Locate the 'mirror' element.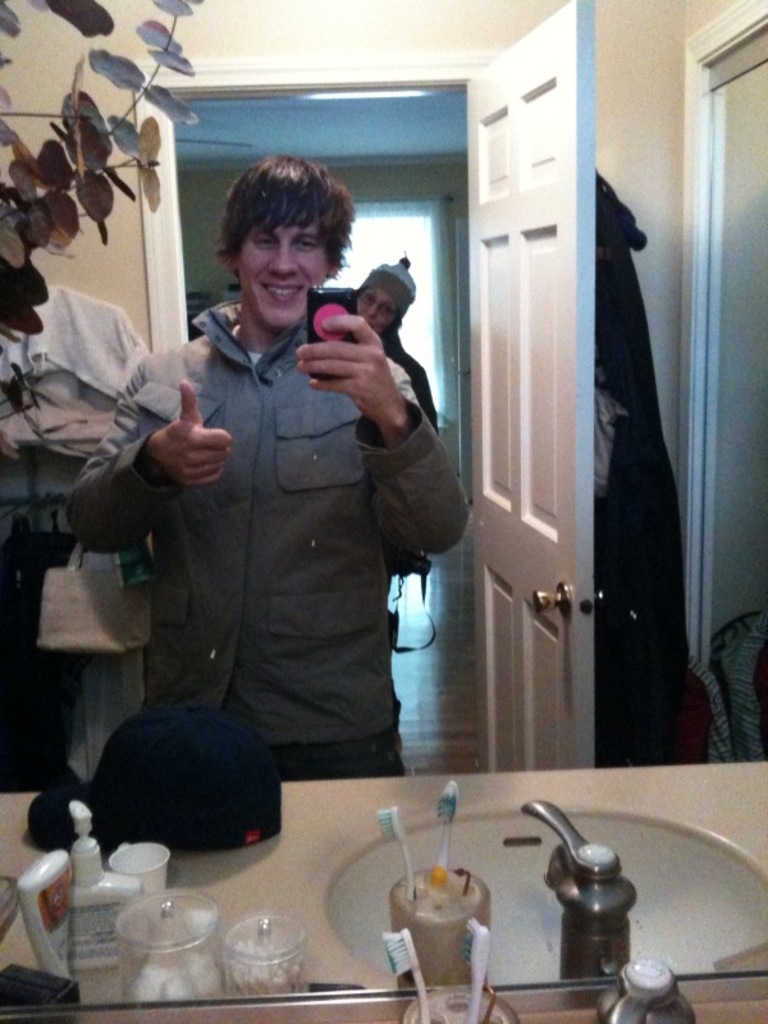
Element bbox: 0,0,764,1014.
